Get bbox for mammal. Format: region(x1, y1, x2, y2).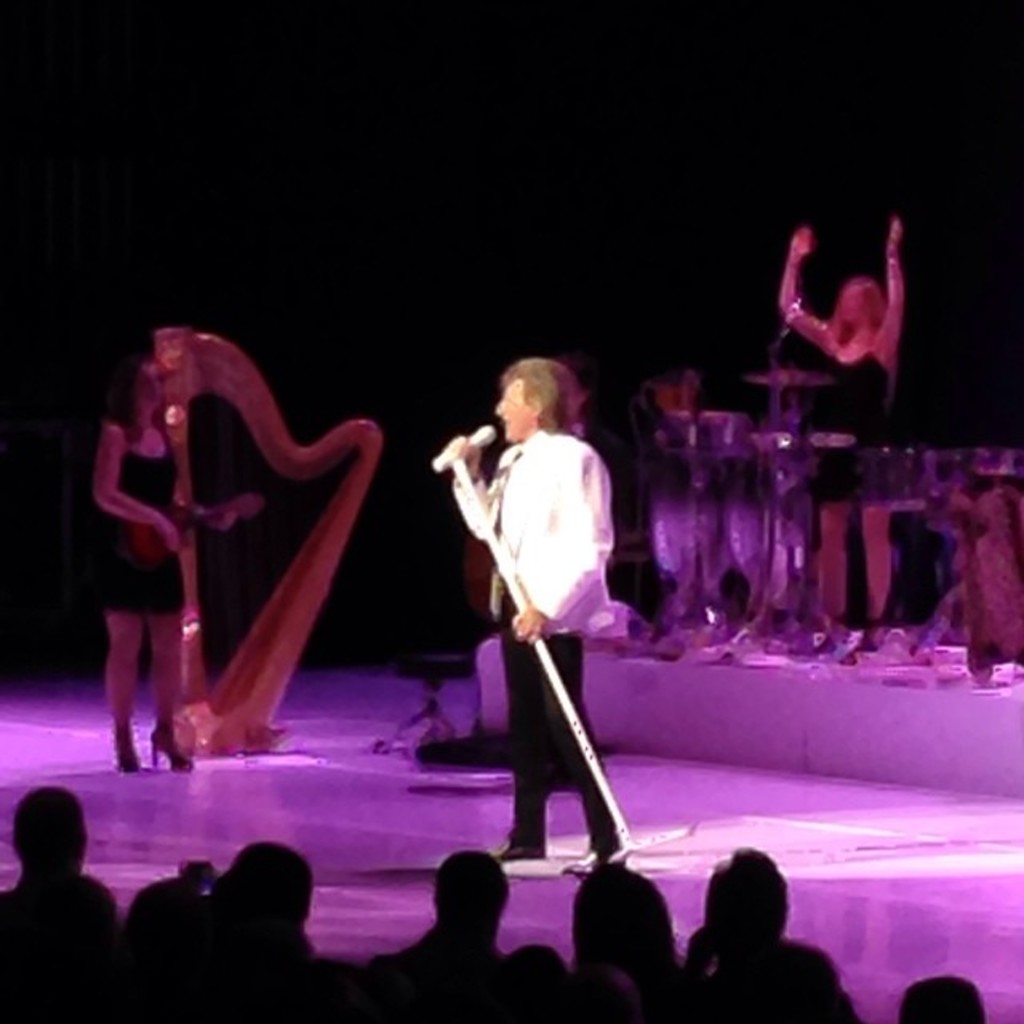
region(678, 850, 864, 1021).
